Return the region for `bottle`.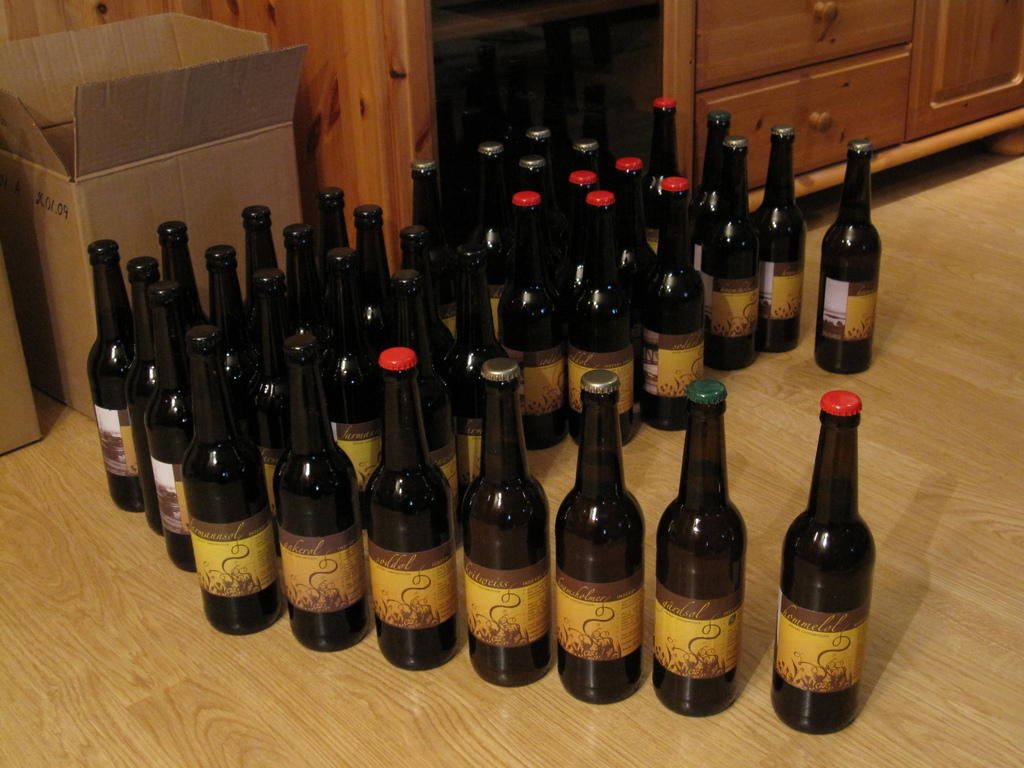
x1=701 y1=126 x2=767 y2=369.
